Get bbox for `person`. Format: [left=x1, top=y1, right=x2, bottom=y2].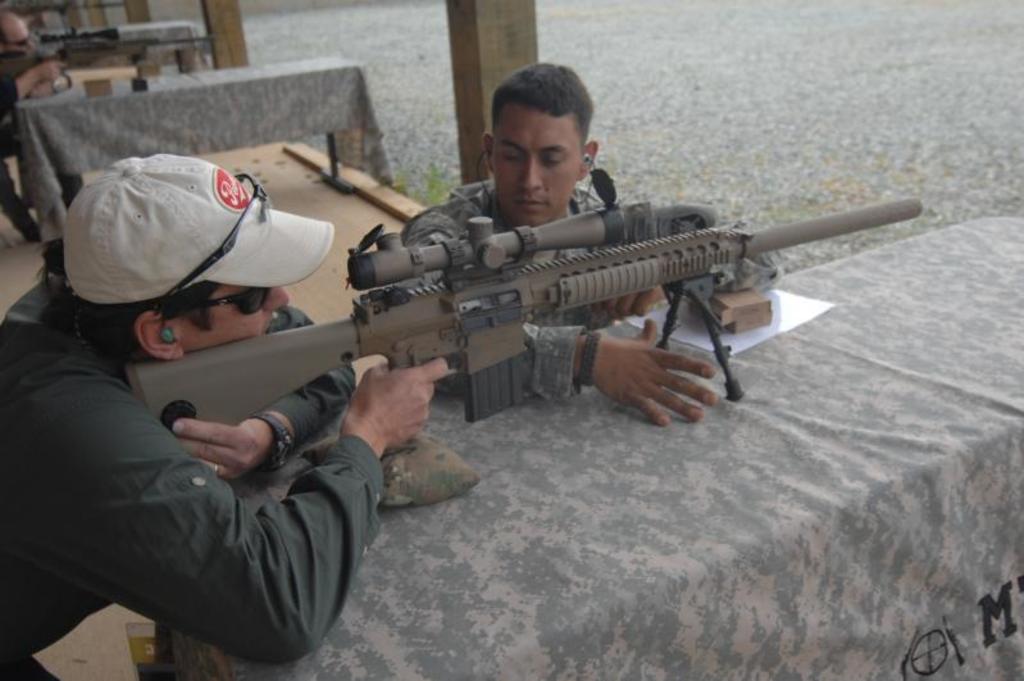
[left=0, top=6, right=77, bottom=122].
